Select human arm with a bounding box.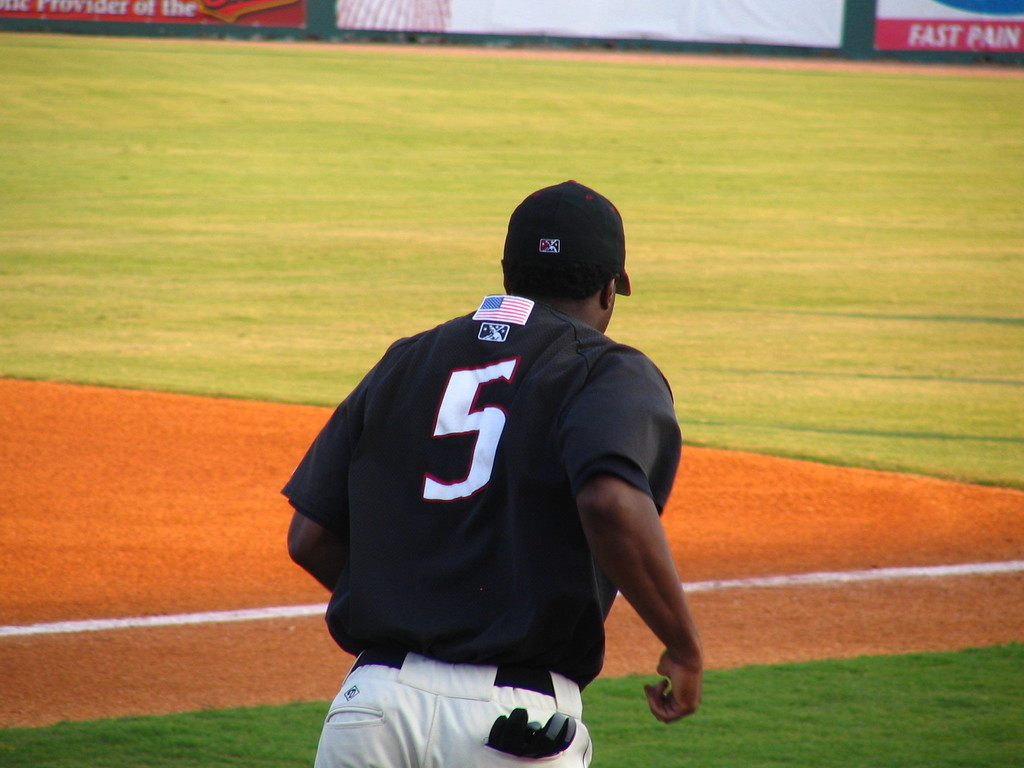
{"x1": 556, "y1": 346, "x2": 714, "y2": 722}.
